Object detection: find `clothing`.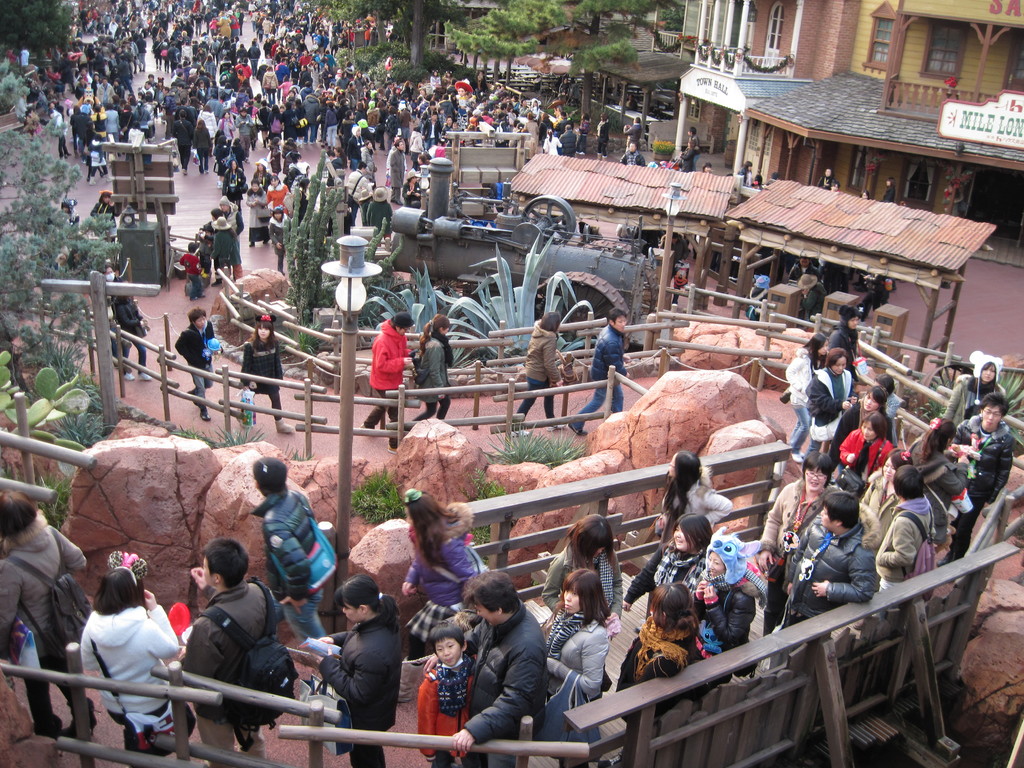
<bbox>683, 161, 695, 175</bbox>.
